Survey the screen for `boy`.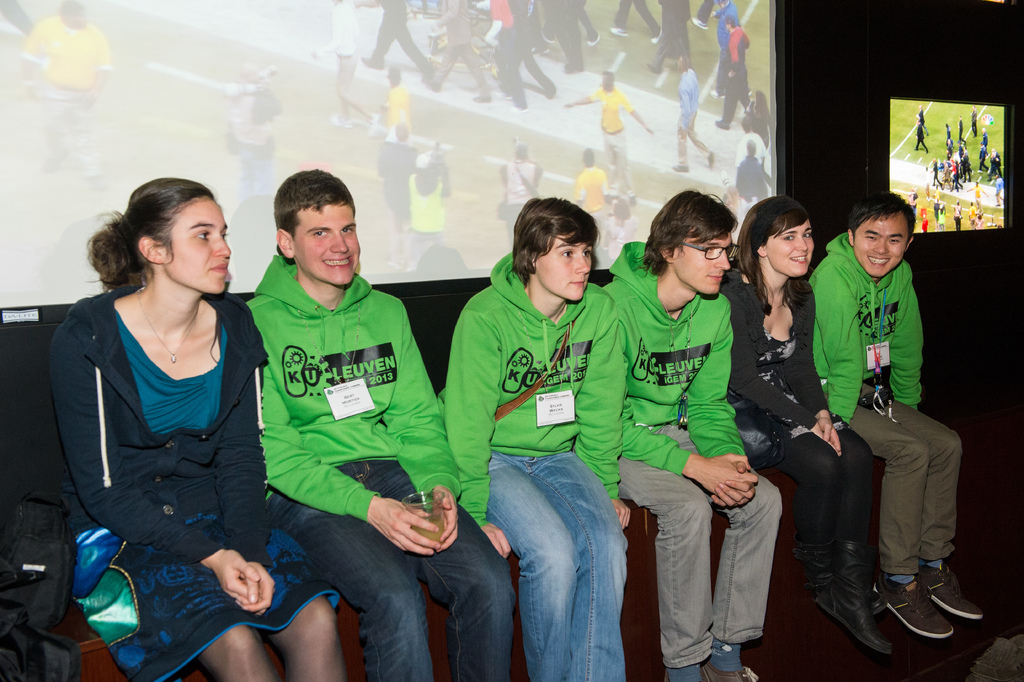
Survey found: select_region(244, 166, 512, 681).
